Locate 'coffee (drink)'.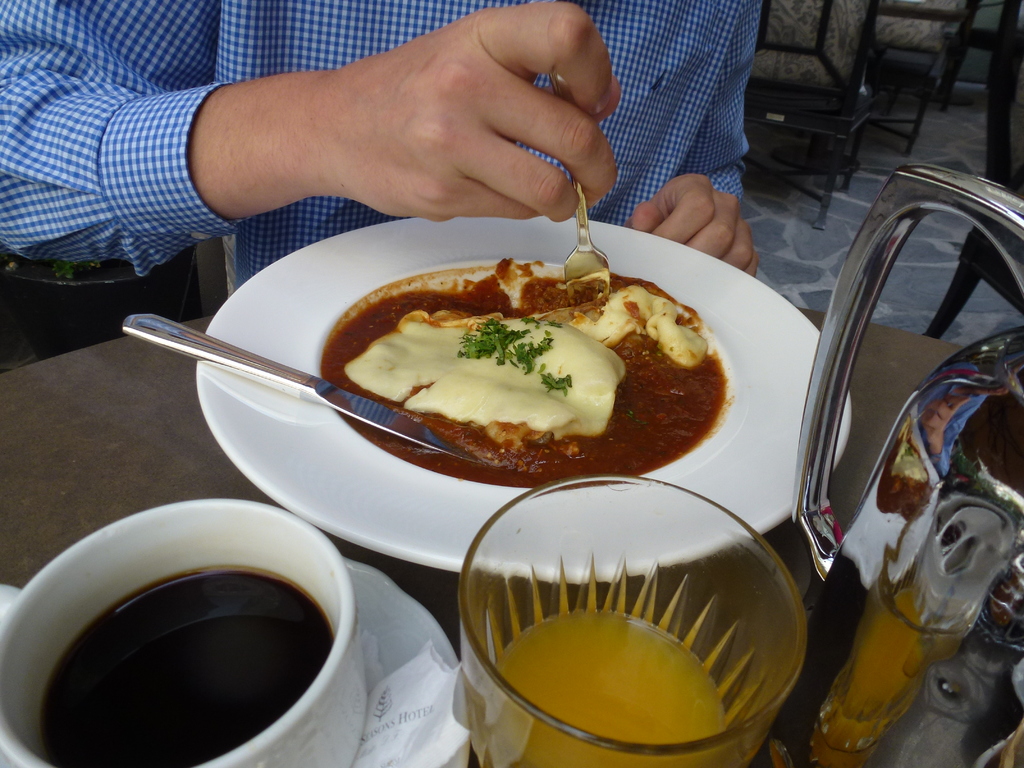
Bounding box: <region>40, 562, 338, 767</region>.
